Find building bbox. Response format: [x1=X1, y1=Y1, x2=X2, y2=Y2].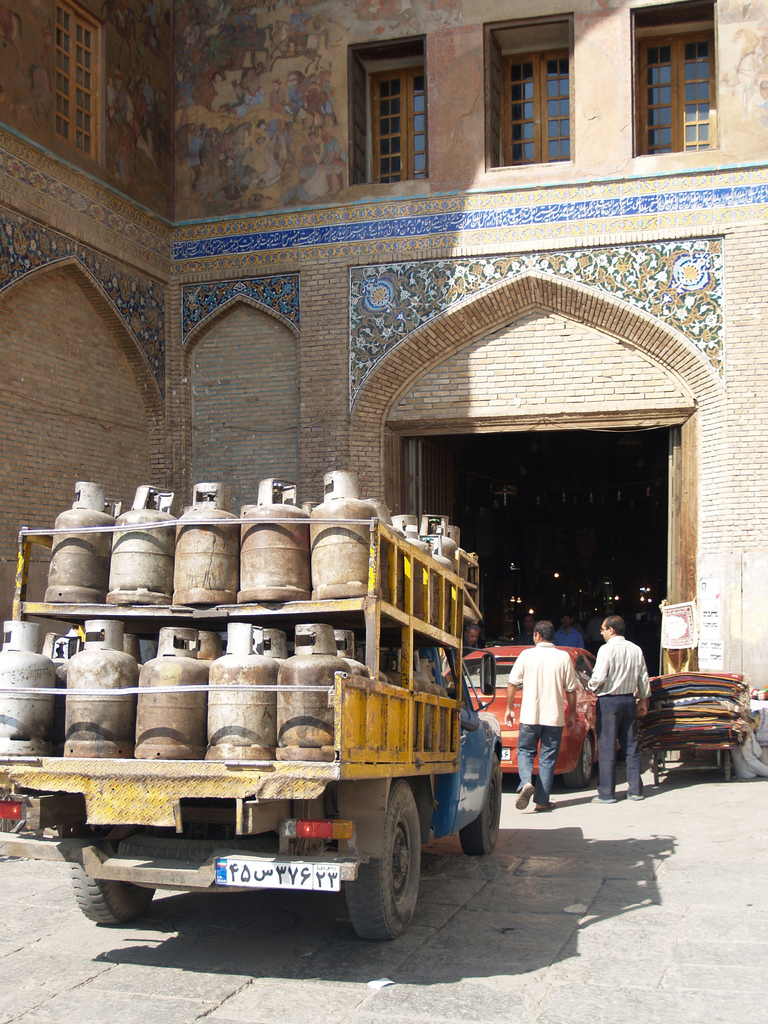
[x1=0, y1=0, x2=767, y2=836].
